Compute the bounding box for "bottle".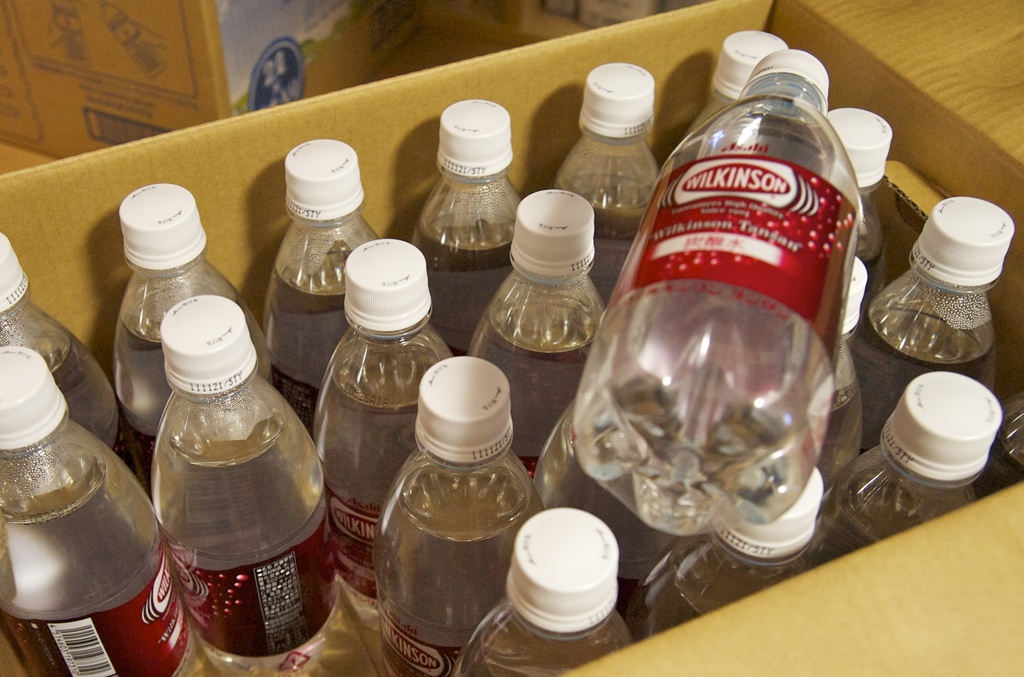
BBox(414, 98, 518, 359).
